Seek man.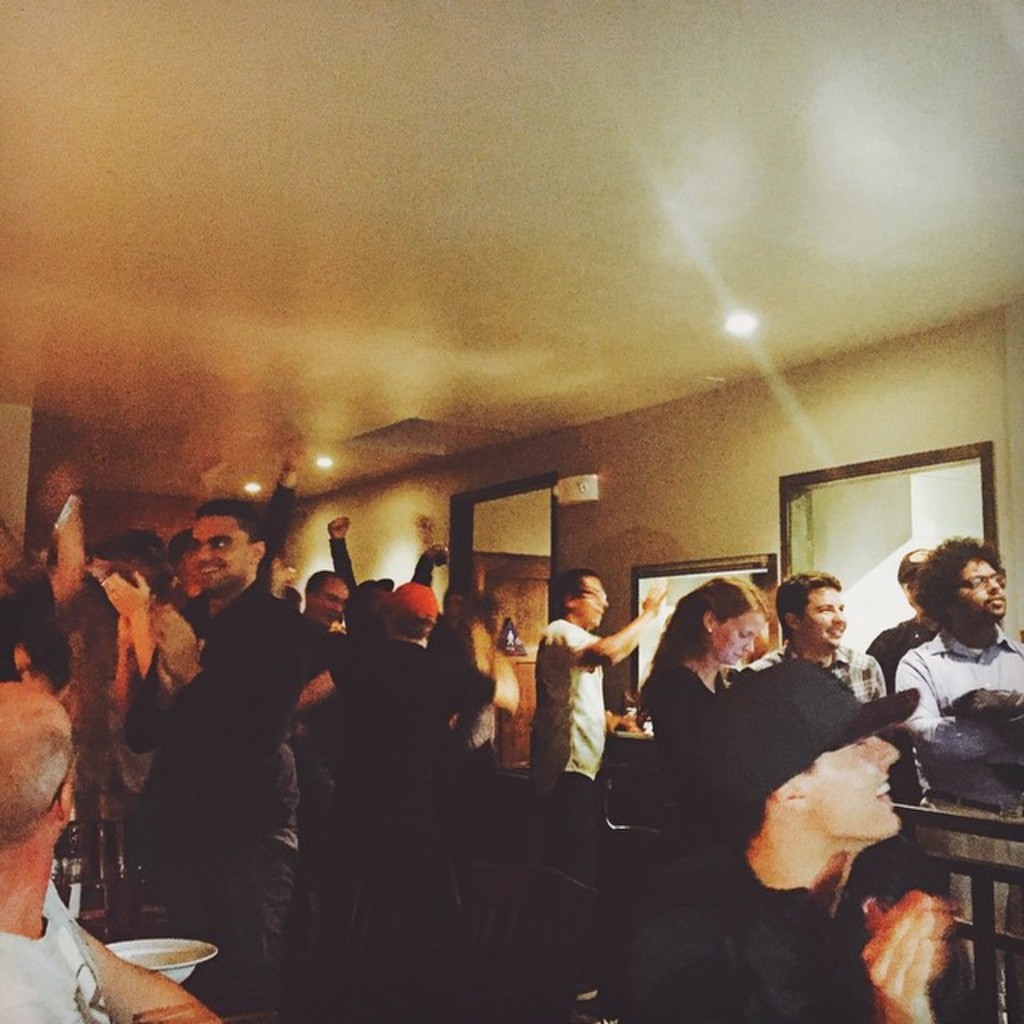
<box>0,654,214,1022</box>.
